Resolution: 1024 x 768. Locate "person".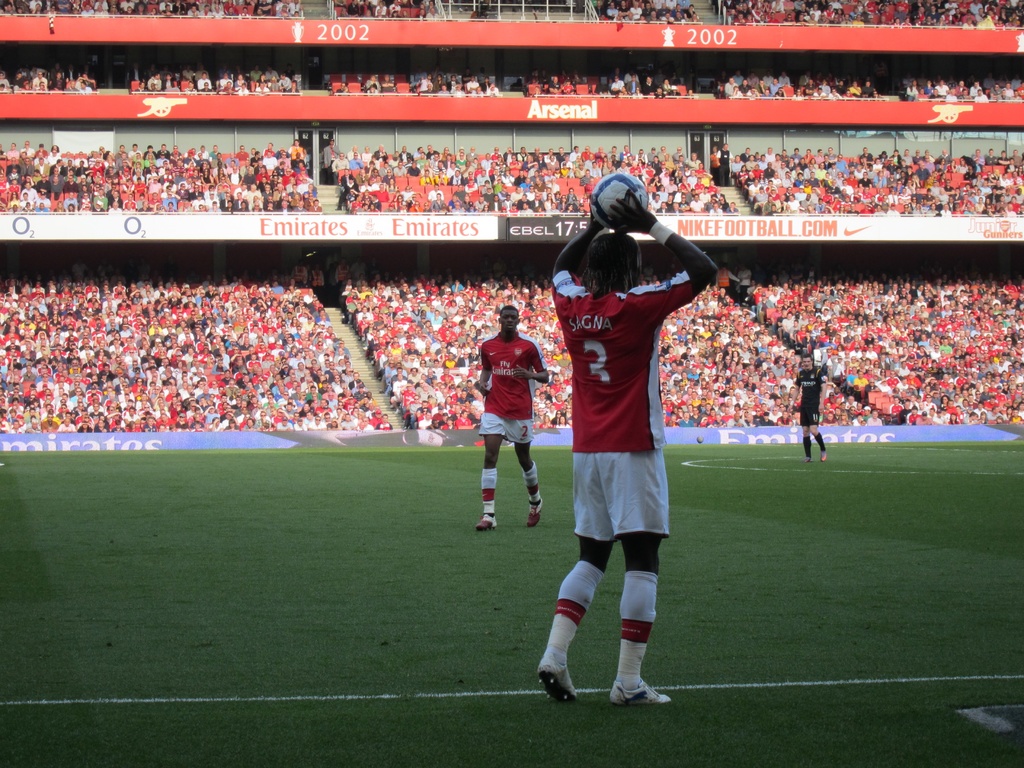
x1=529, y1=191, x2=714, y2=707.
